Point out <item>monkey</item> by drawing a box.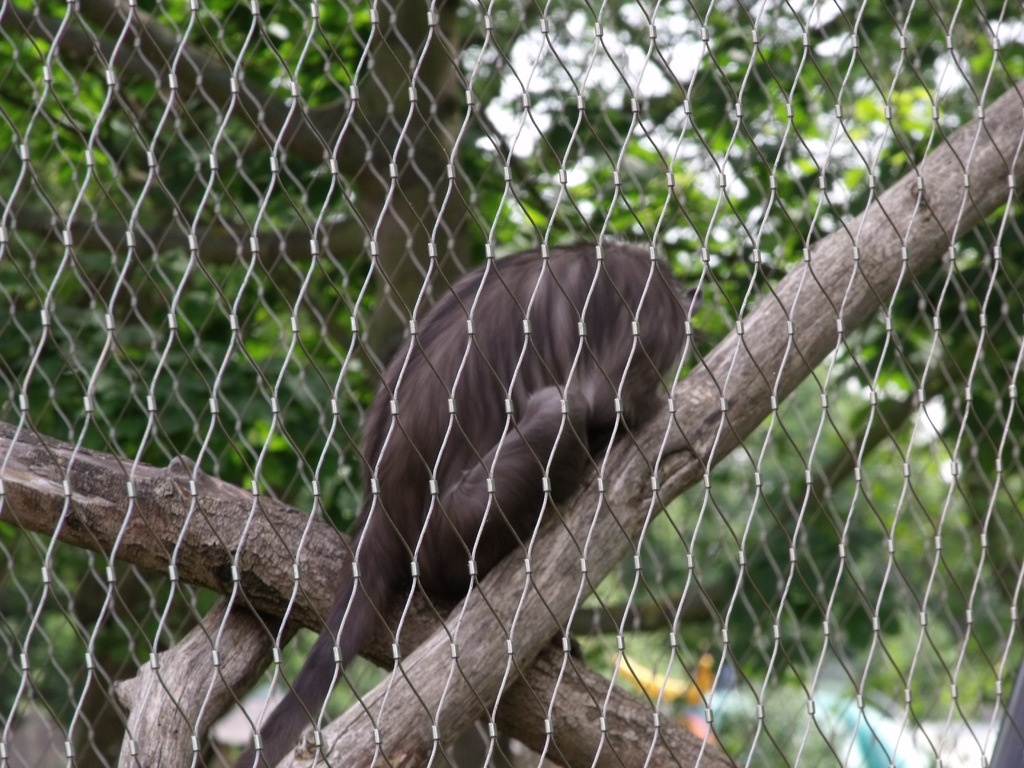
<region>232, 236, 681, 767</region>.
